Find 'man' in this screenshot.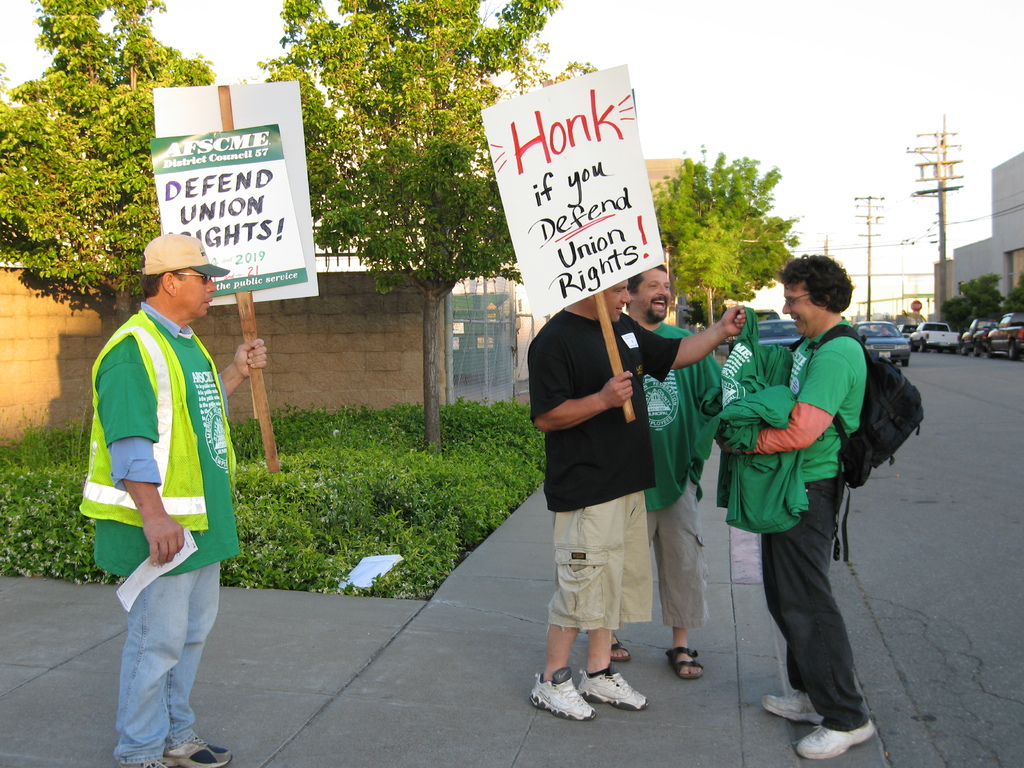
The bounding box for 'man' is [left=596, top=259, right=730, bottom=682].
